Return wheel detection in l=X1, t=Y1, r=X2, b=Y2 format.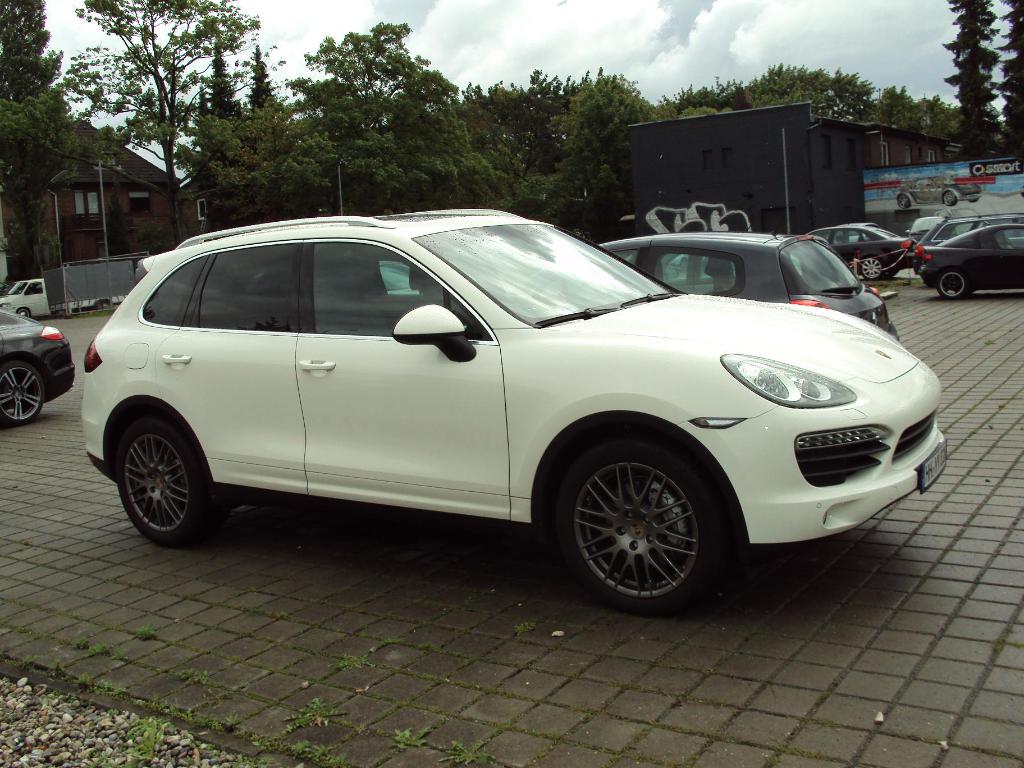
l=0, t=357, r=38, b=427.
